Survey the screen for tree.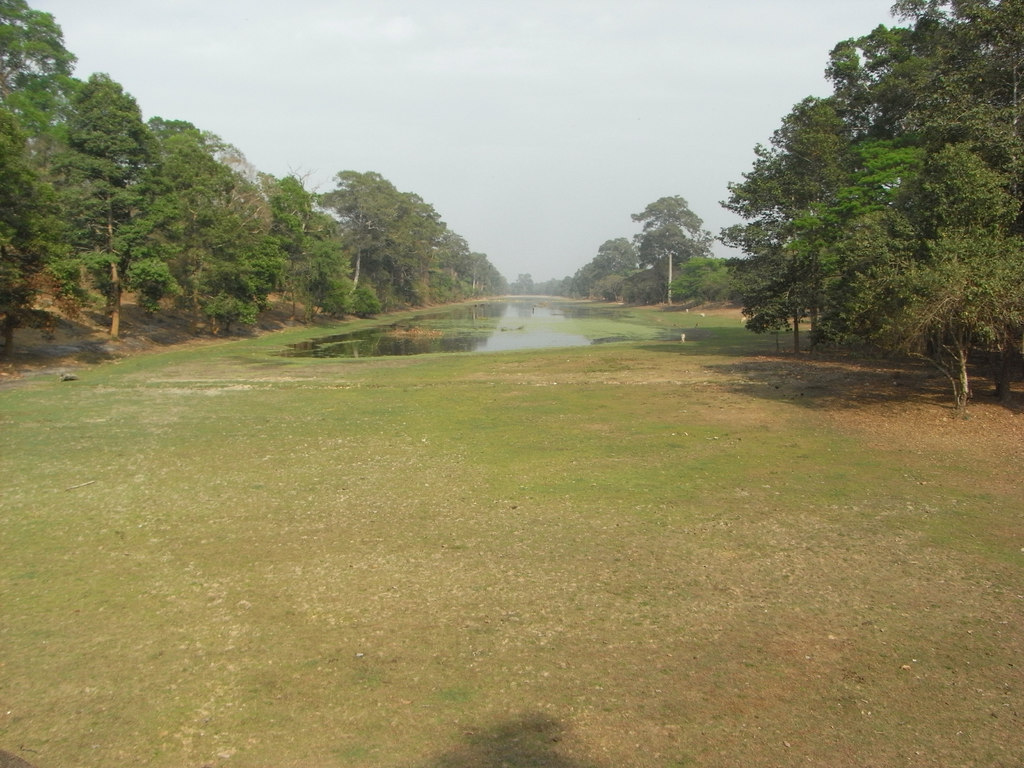
Survey found: 260, 237, 353, 326.
